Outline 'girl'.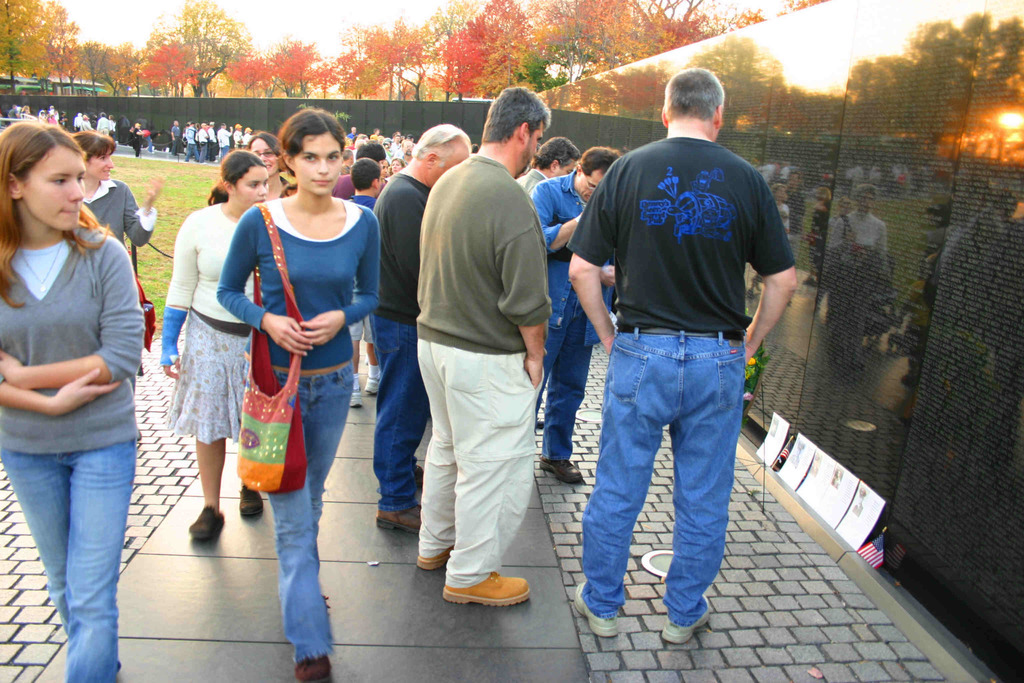
Outline: (x1=154, y1=147, x2=270, y2=548).
